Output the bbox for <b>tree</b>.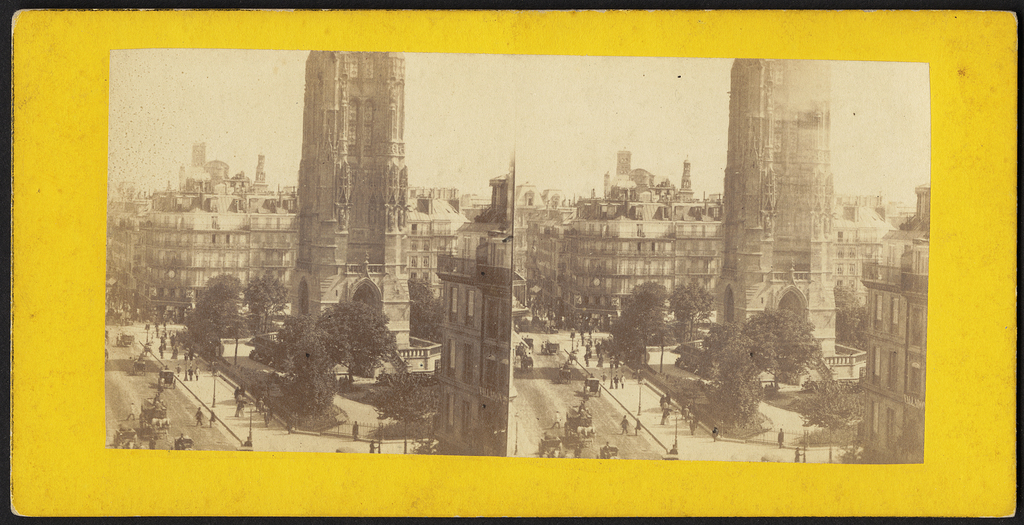
{"left": 175, "top": 261, "right": 238, "bottom": 352}.
